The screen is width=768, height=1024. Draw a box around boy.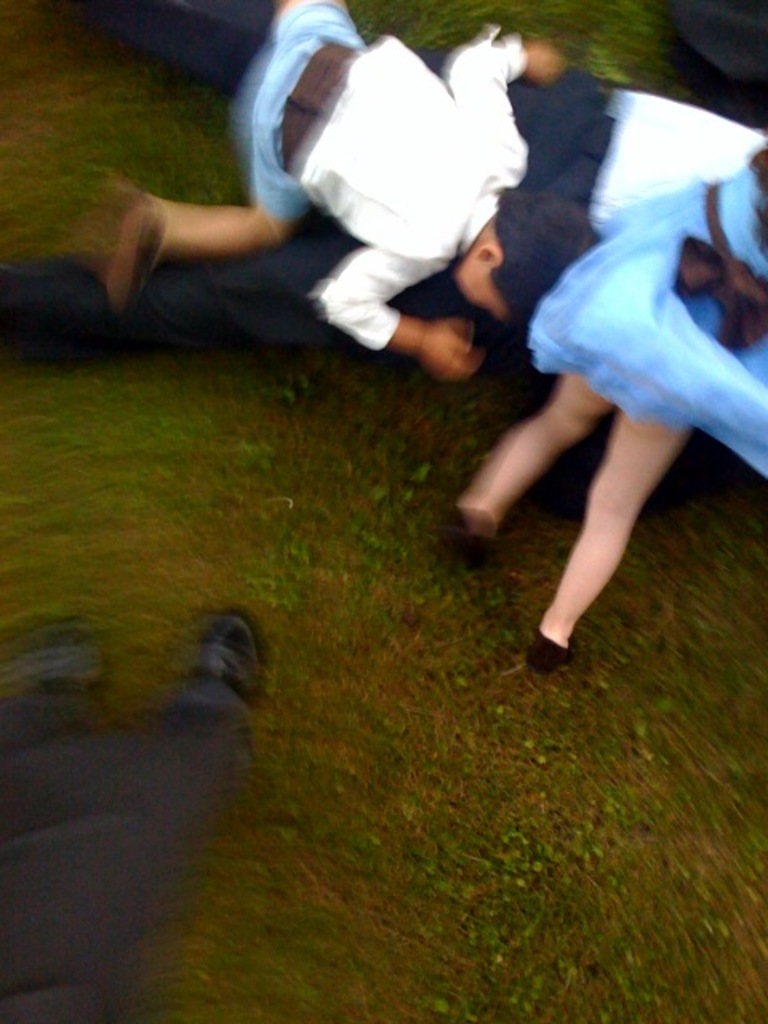
bbox(102, 2, 605, 384).
